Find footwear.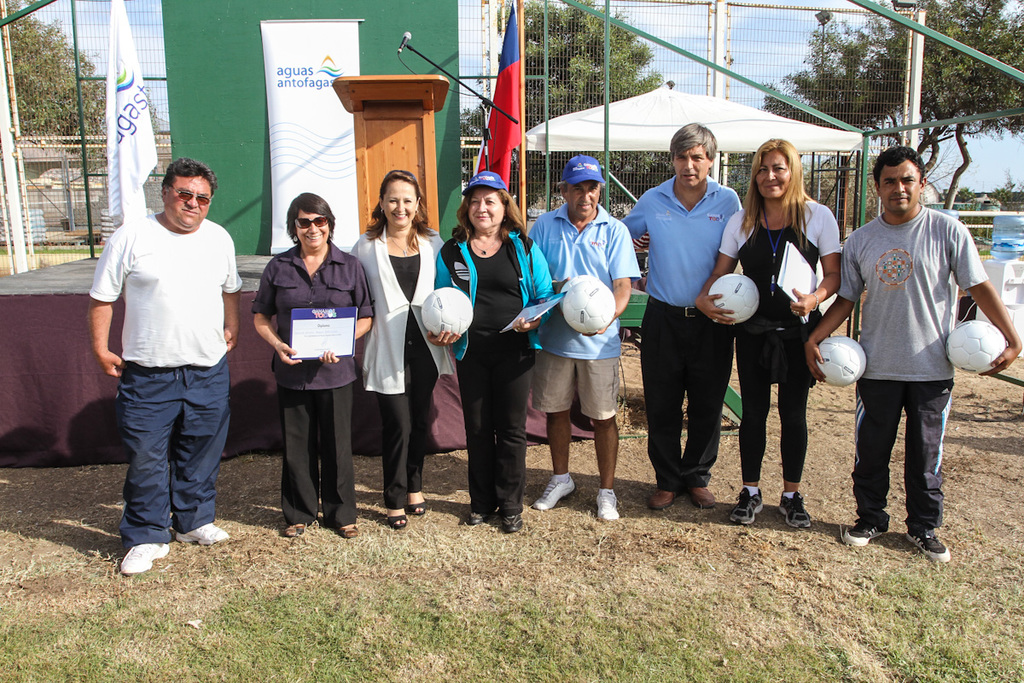
{"left": 645, "top": 485, "right": 677, "bottom": 511}.
